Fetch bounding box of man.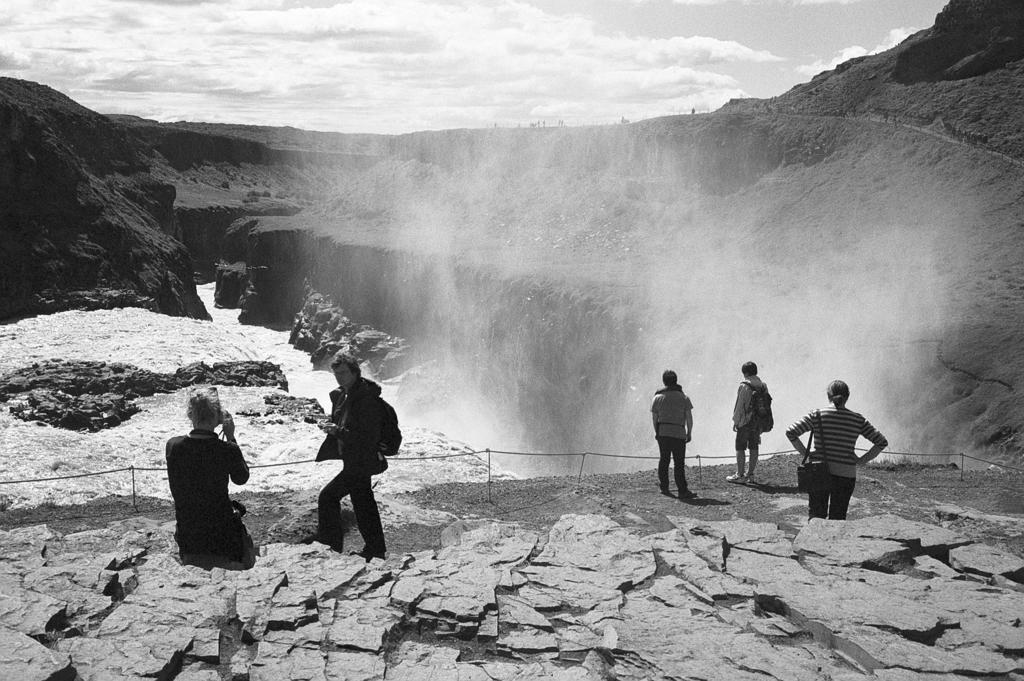
Bbox: [left=723, top=362, right=783, bottom=482].
